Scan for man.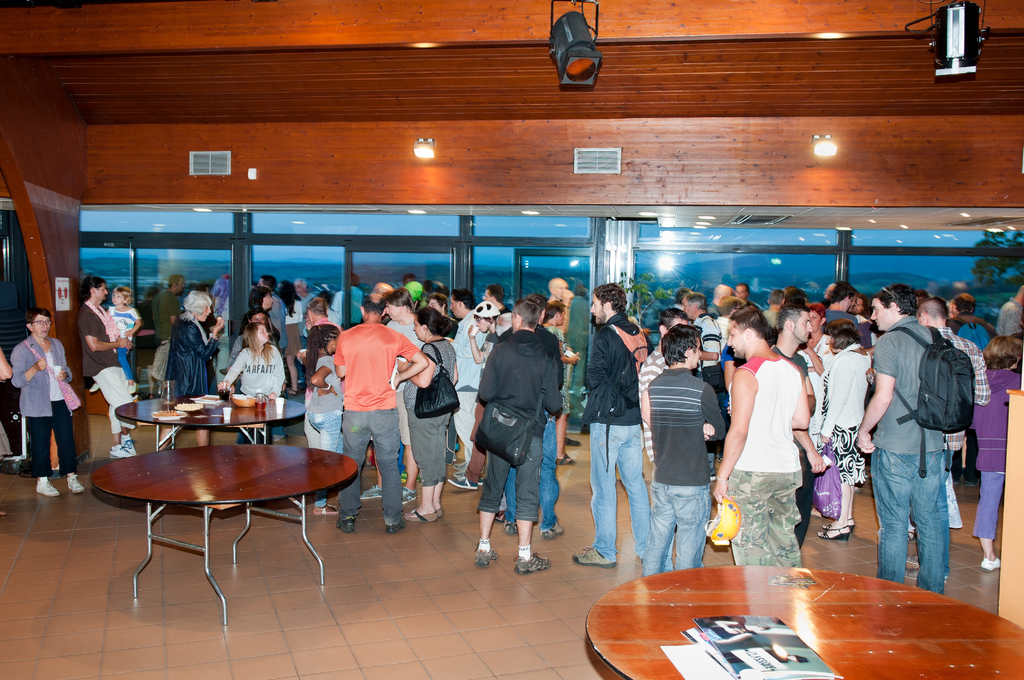
Scan result: crop(296, 277, 318, 384).
